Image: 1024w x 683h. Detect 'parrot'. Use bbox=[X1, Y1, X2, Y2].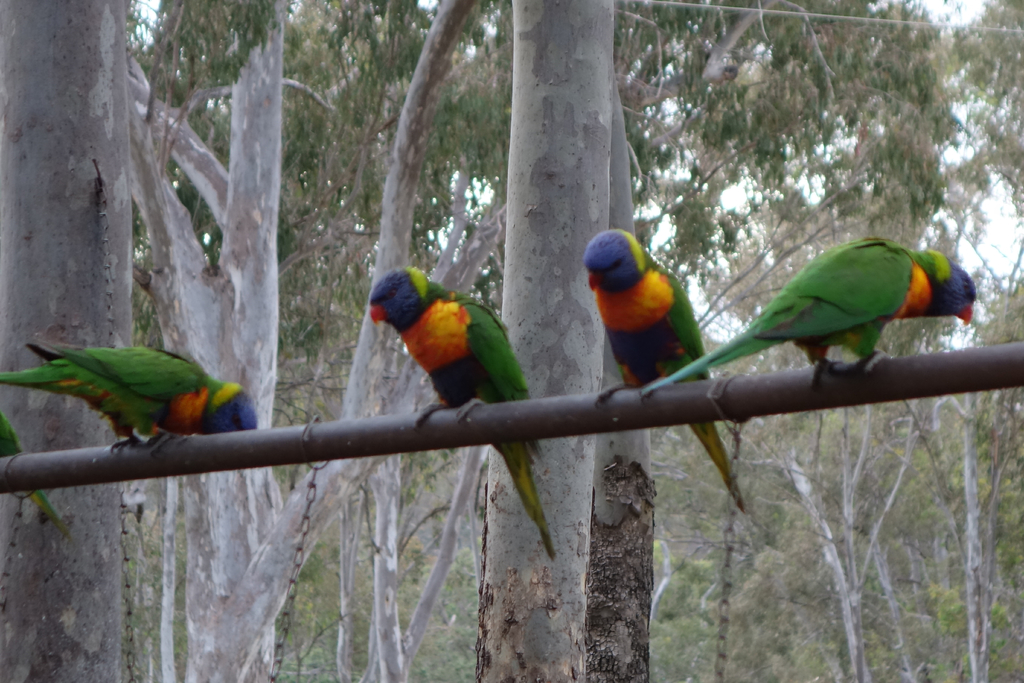
bbox=[369, 261, 558, 559].
